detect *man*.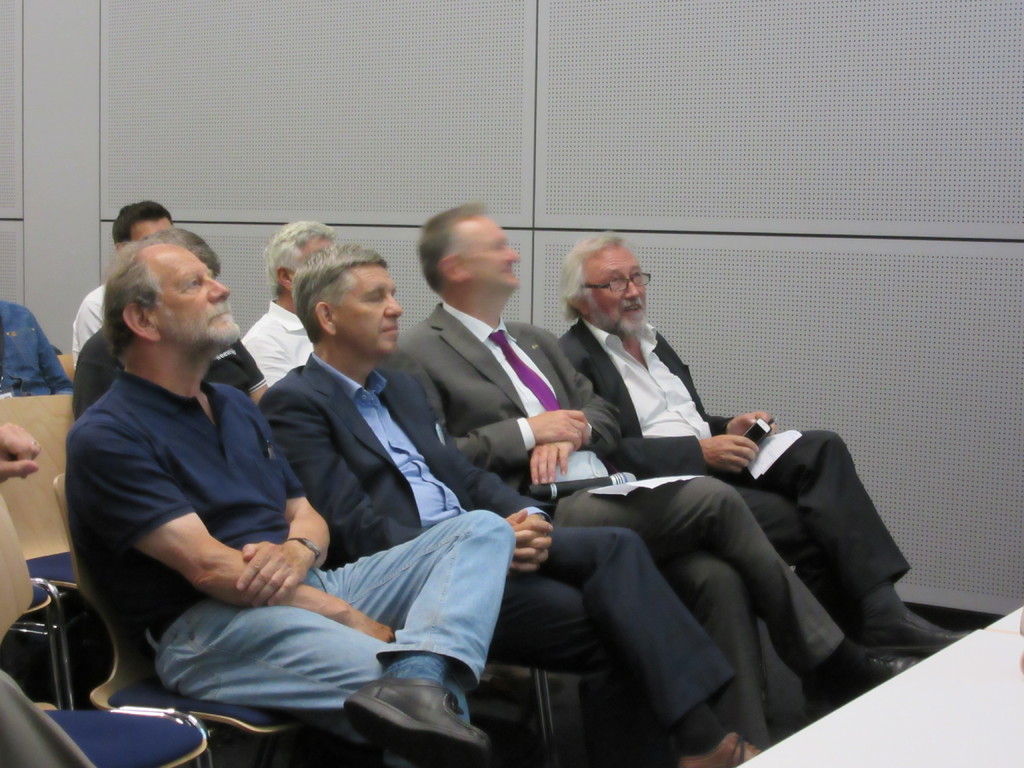
Detected at BBox(239, 220, 338, 383).
